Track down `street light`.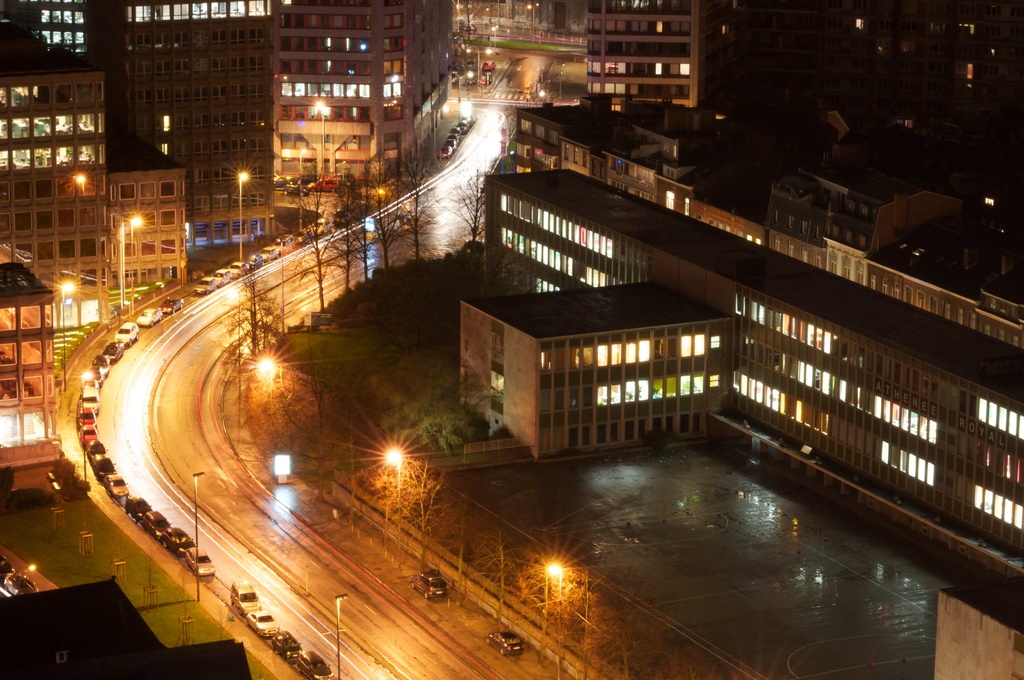
Tracked to <box>315,99,328,177</box>.
